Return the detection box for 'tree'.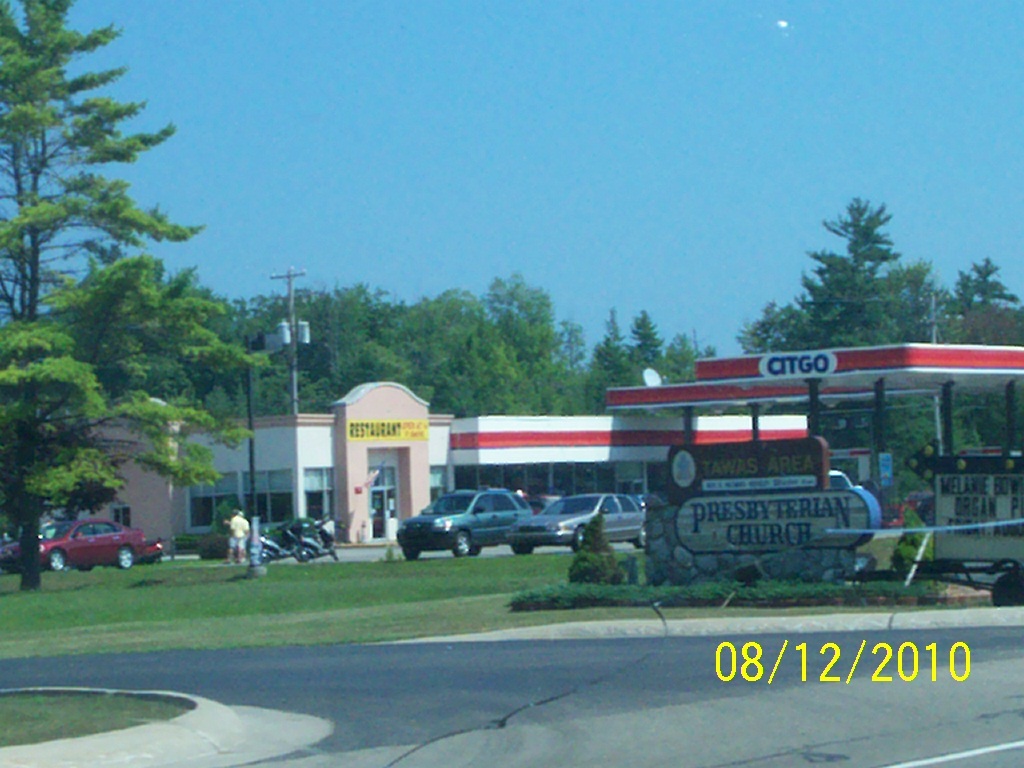
locate(791, 183, 930, 347).
